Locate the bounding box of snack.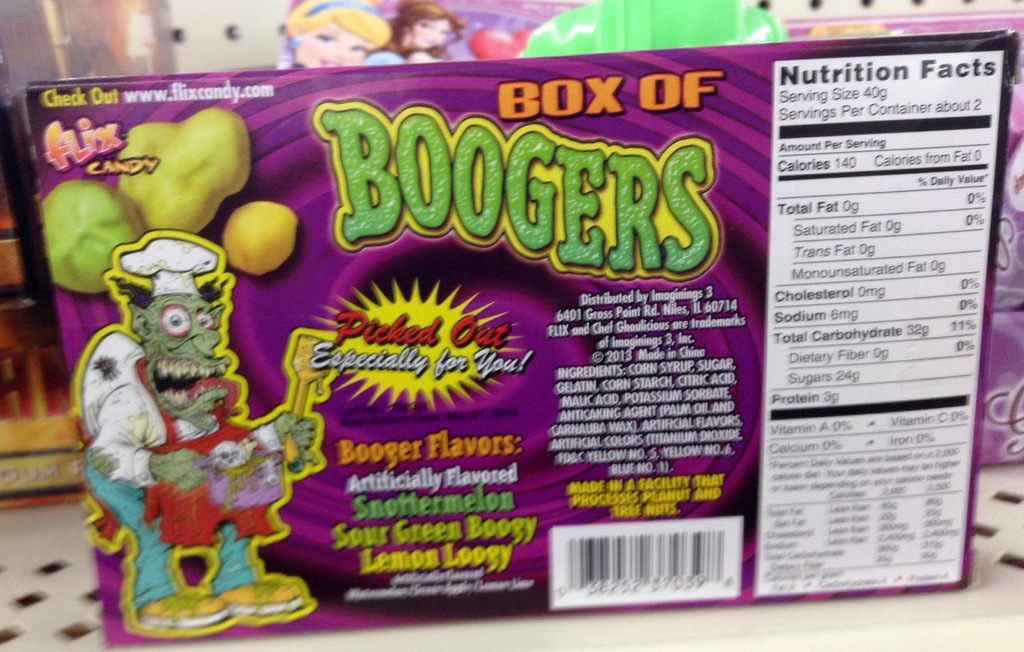
Bounding box: 222,200,297,278.
